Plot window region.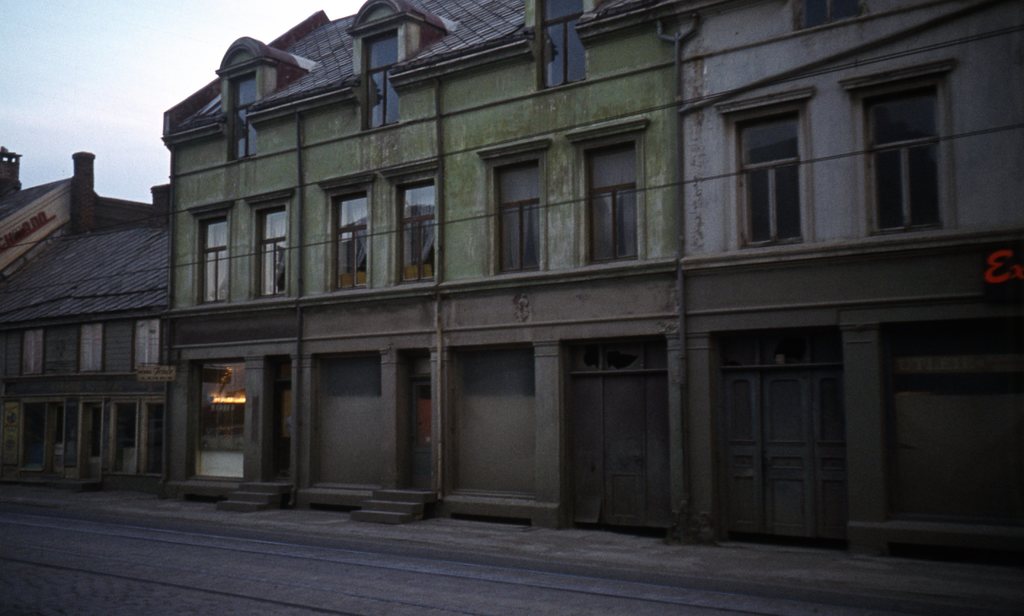
Plotted at <box>401,179,437,282</box>.
